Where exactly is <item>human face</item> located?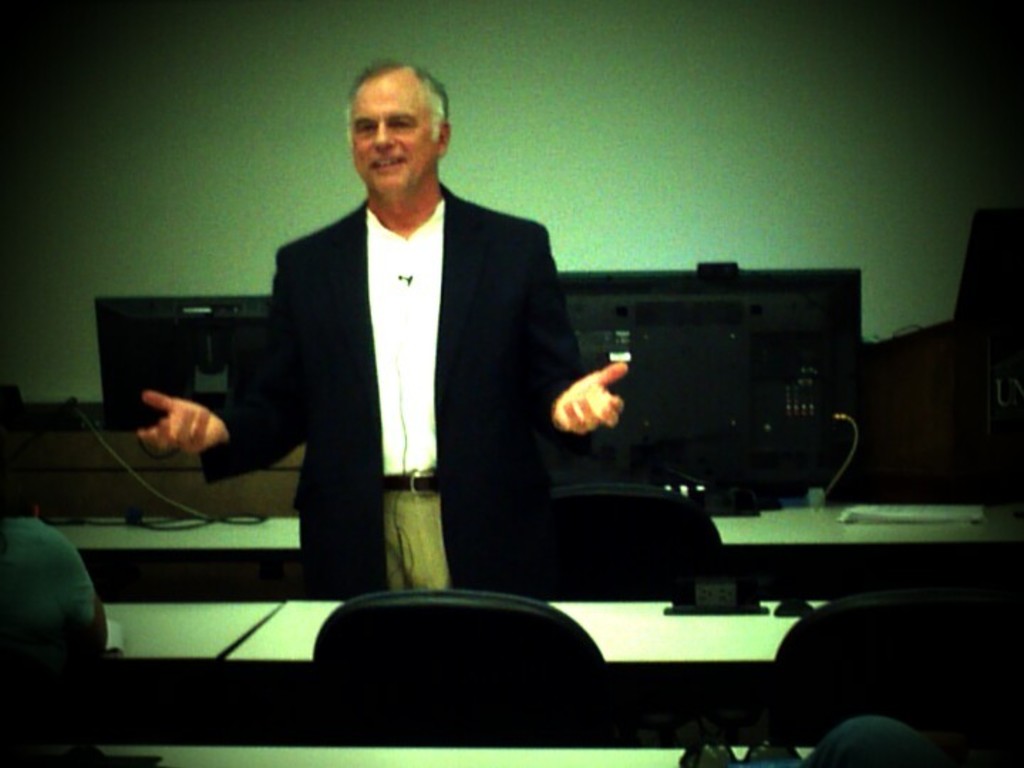
Its bounding box is bbox=[353, 88, 431, 193].
